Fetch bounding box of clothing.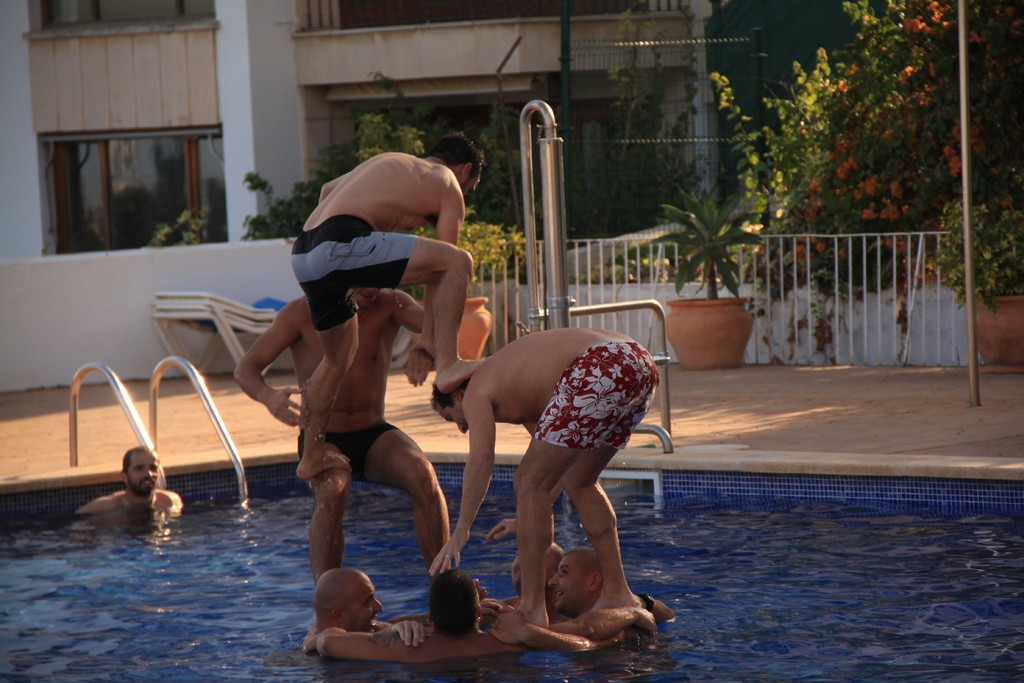
Bbox: 534, 345, 666, 456.
